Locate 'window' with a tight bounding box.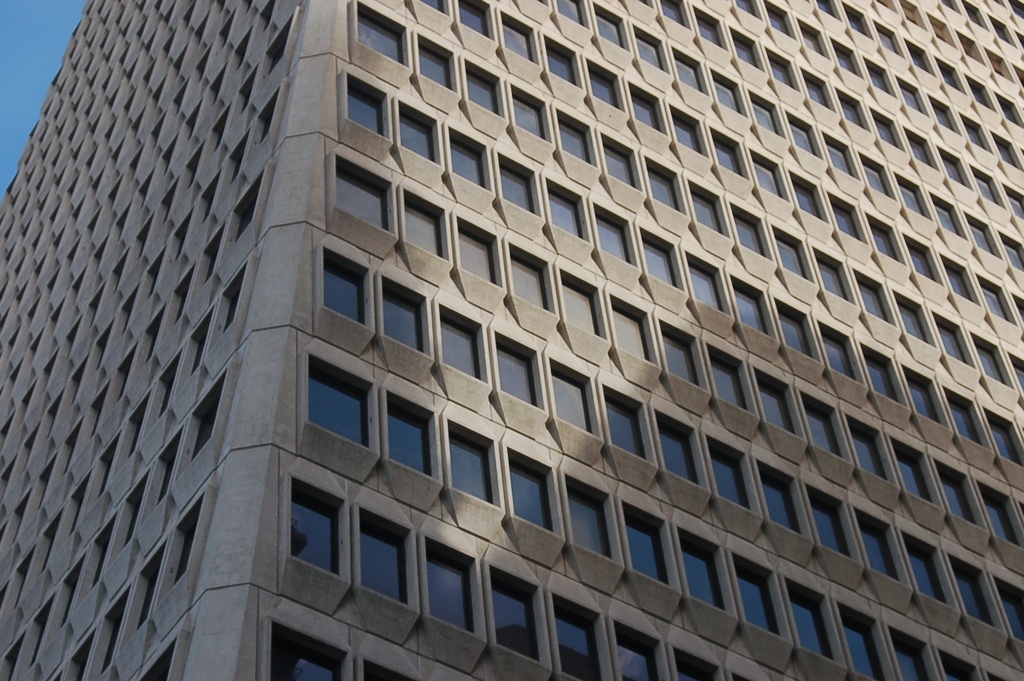
450 140 483 187.
